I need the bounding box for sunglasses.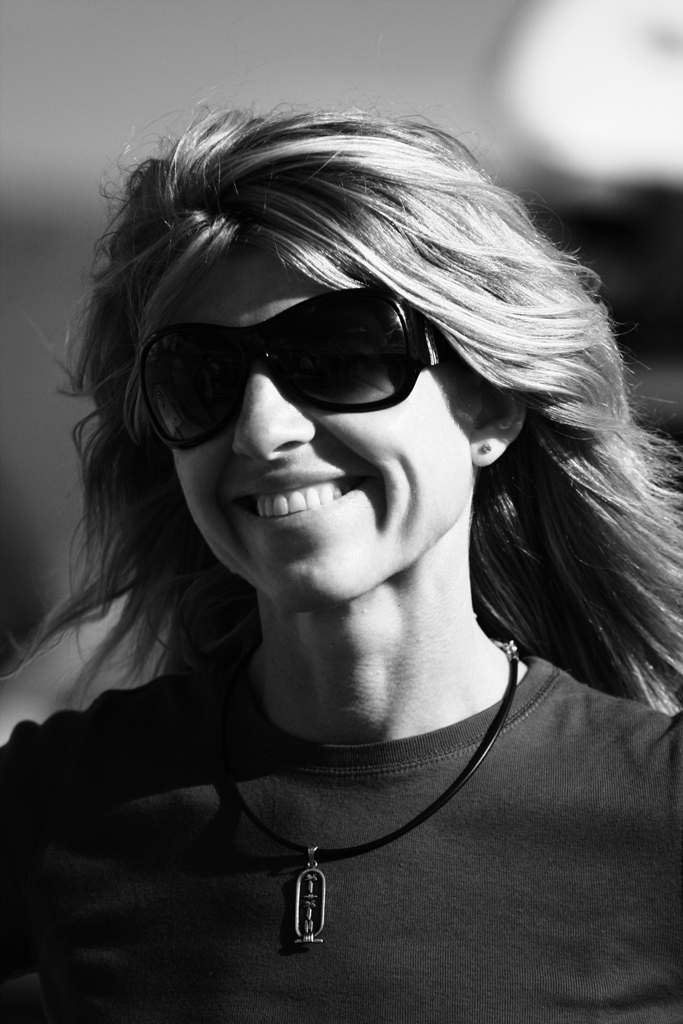
Here it is: 126 281 486 466.
